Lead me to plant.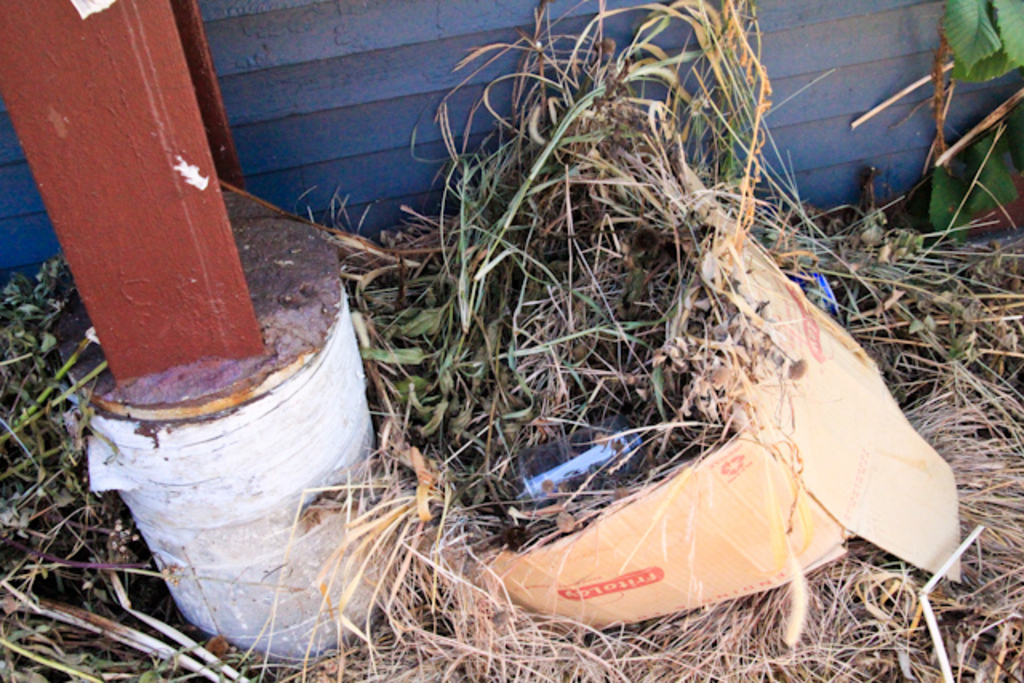
Lead to (928,0,1022,245).
